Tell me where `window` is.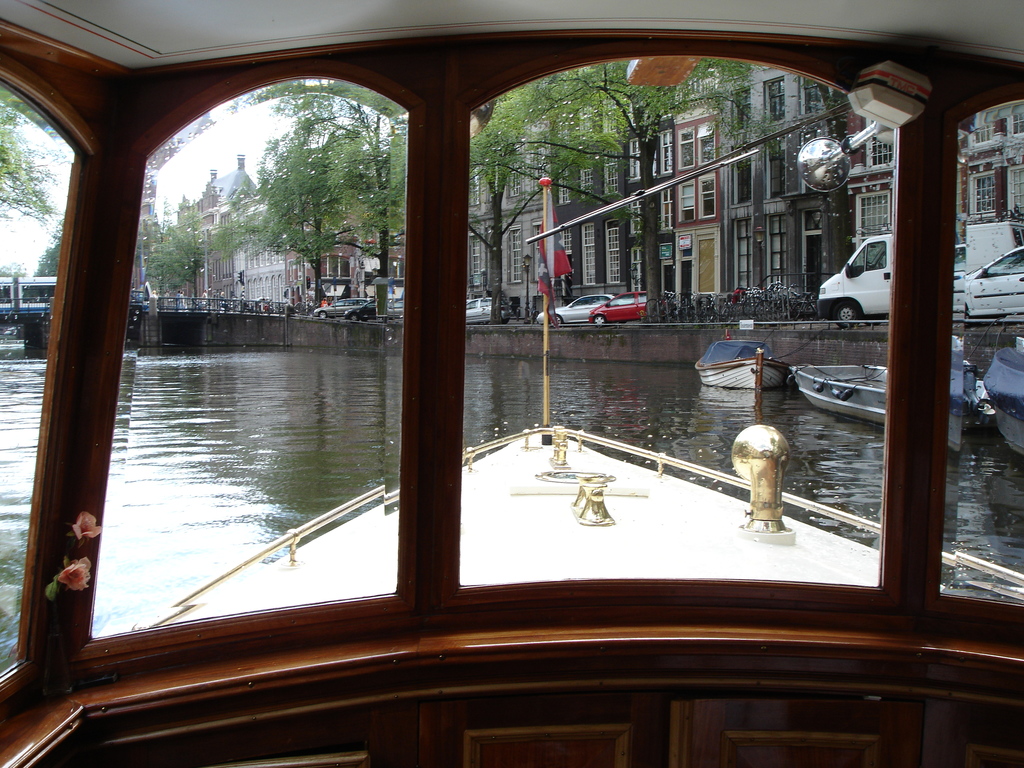
`window` is at (852,191,893,236).
